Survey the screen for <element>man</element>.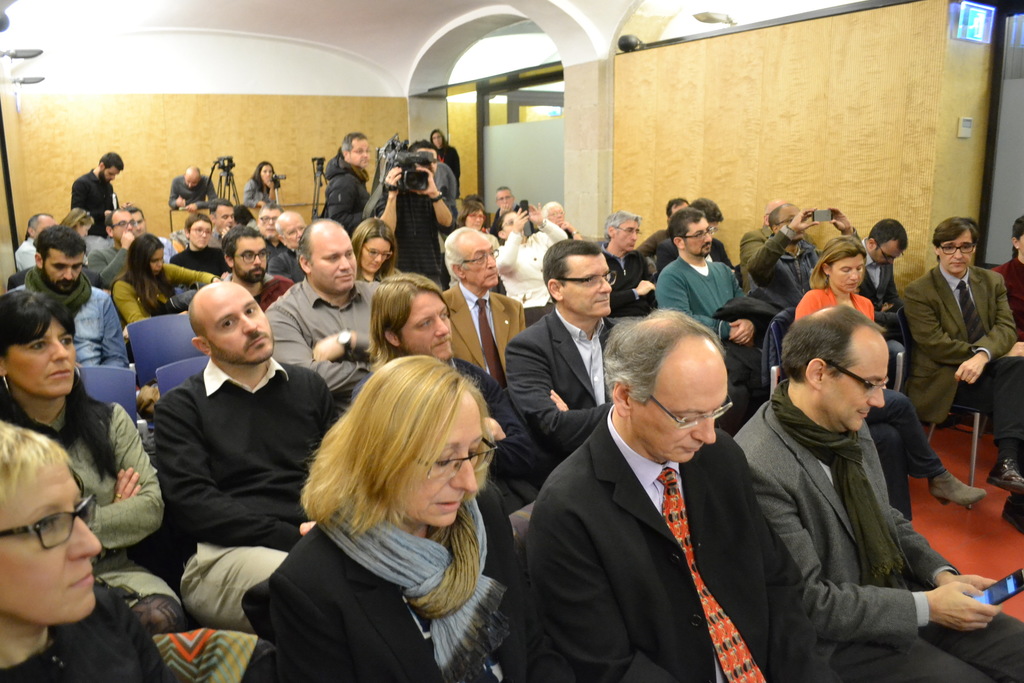
Survey found: <bbox>222, 219, 276, 304</bbox>.
